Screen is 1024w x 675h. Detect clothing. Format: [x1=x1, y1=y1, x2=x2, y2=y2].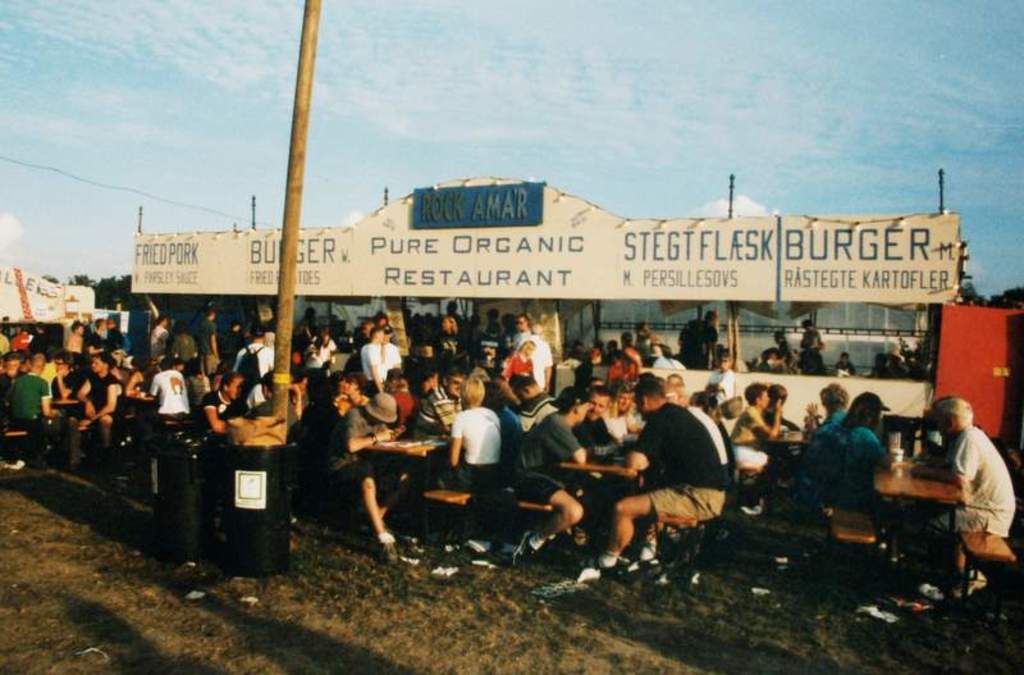
[x1=873, y1=362, x2=896, y2=378].
